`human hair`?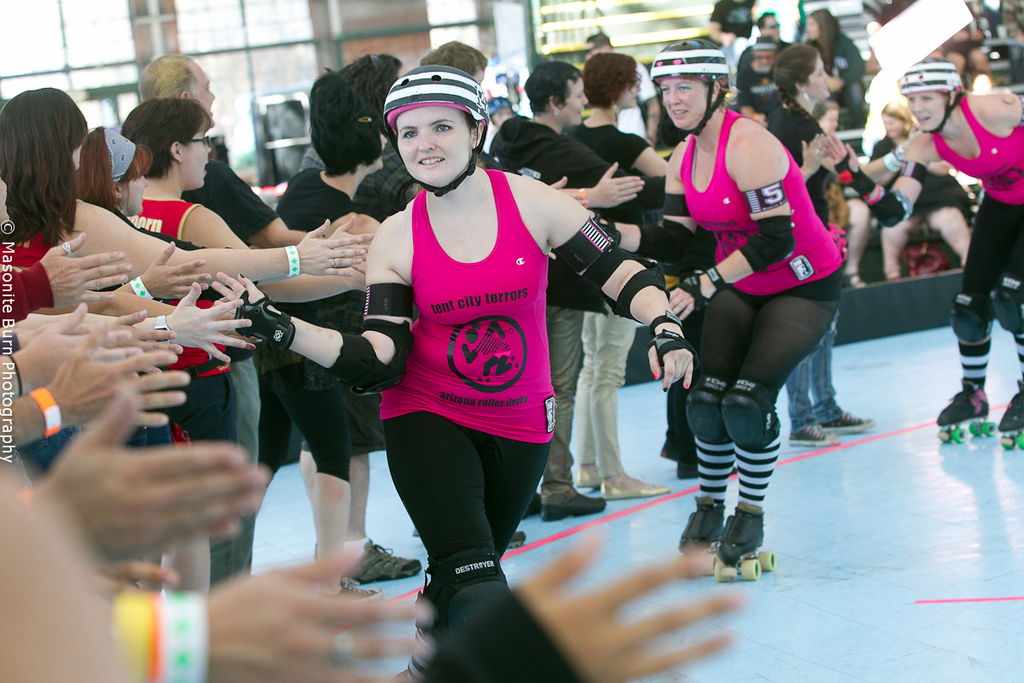
{"left": 419, "top": 37, "right": 486, "bottom": 73}
